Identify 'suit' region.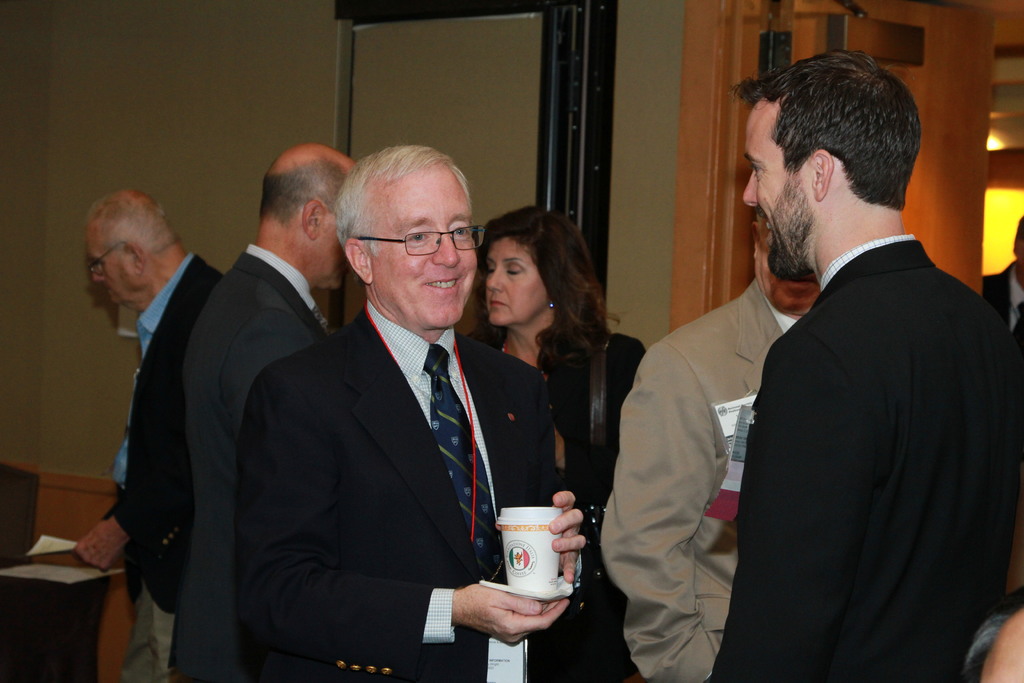
Region: Rect(166, 252, 326, 682).
